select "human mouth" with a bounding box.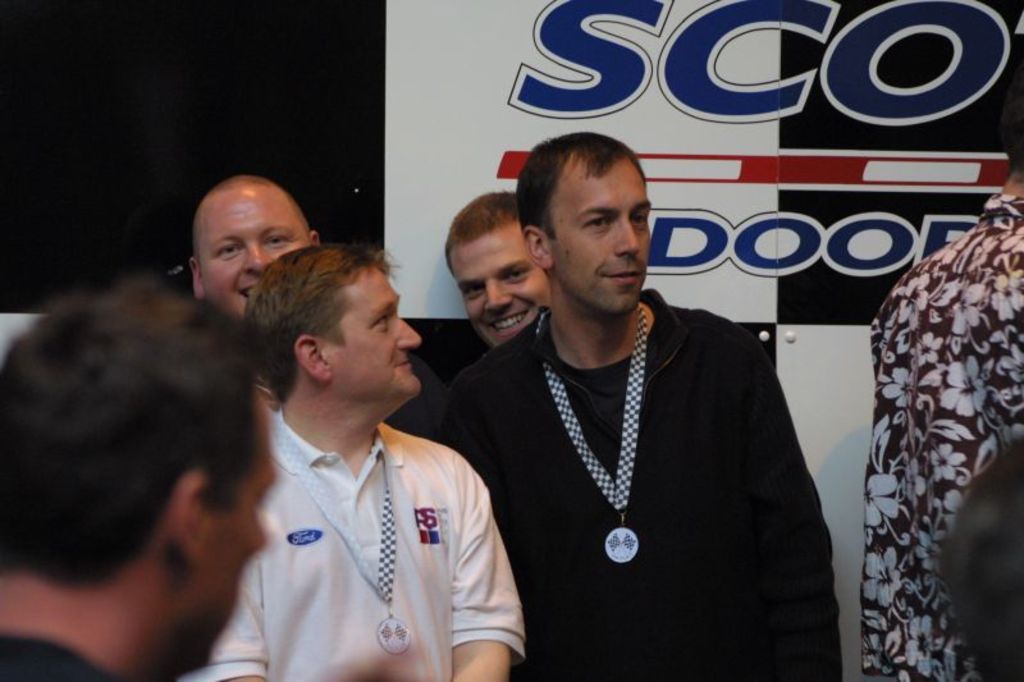
233:276:257:303.
